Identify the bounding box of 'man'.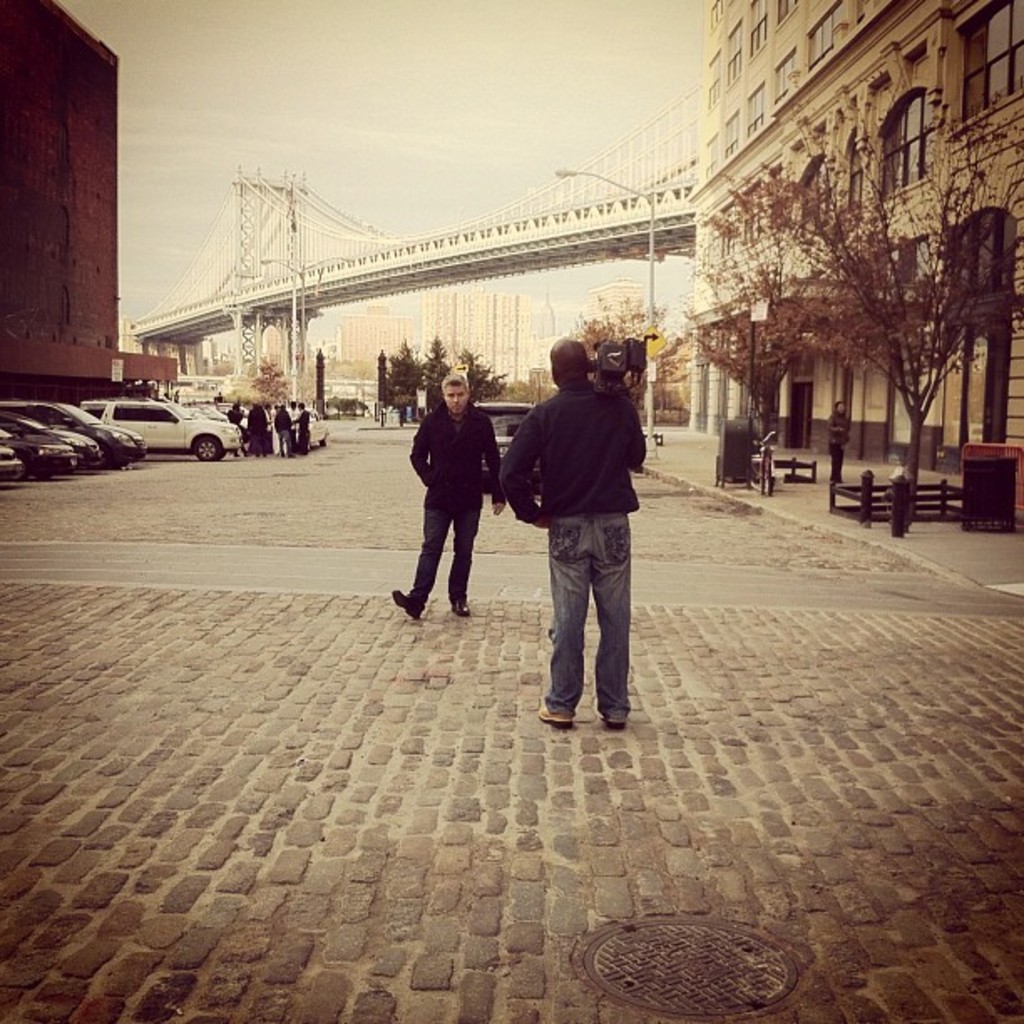
{"x1": 224, "y1": 403, "x2": 248, "y2": 458}.
